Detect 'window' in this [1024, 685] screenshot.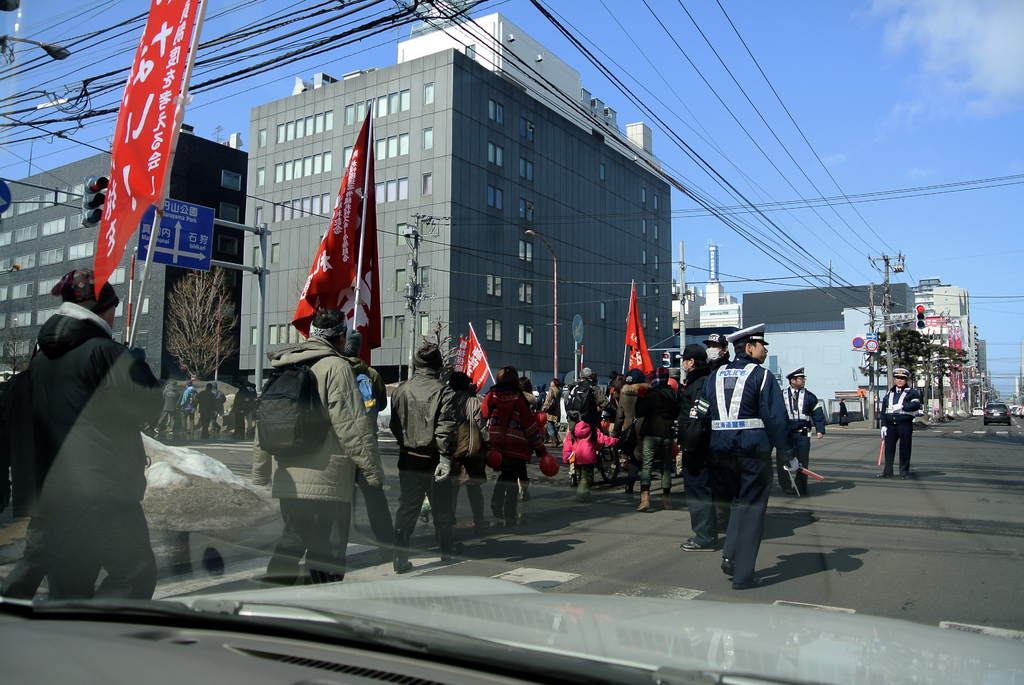
Detection: x1=135, y1=261, x2=152, y2=281.
